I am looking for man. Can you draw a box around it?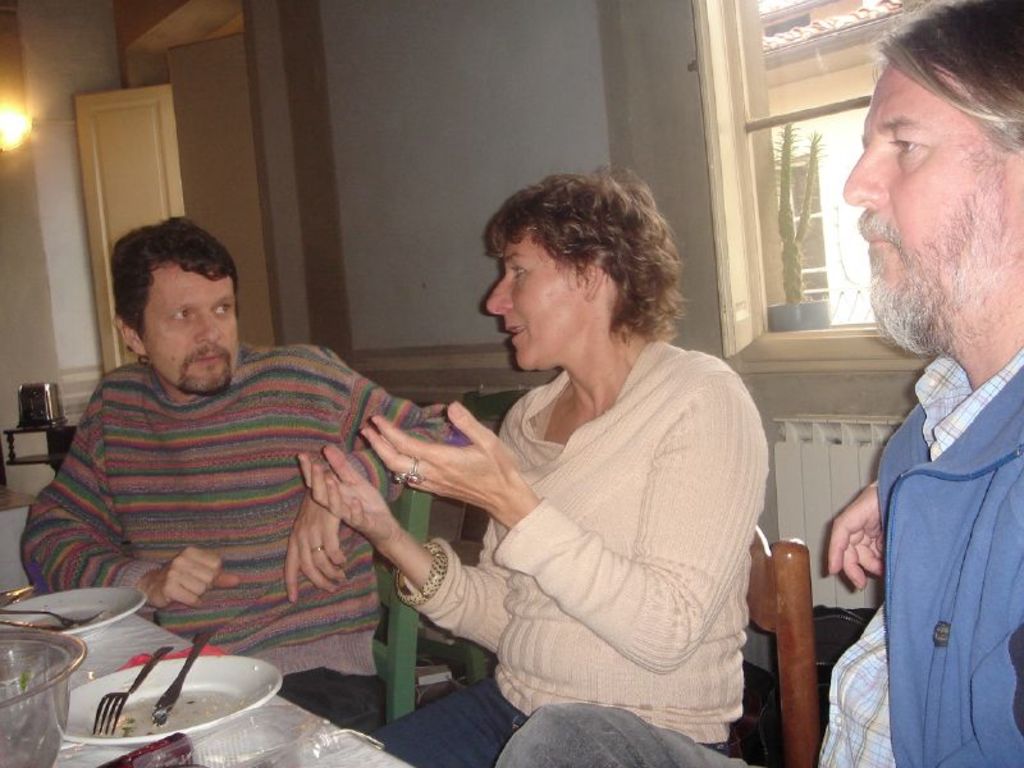
Sure, the bounding box is (x1=493, y1=0, x2=1023, y2=767).
